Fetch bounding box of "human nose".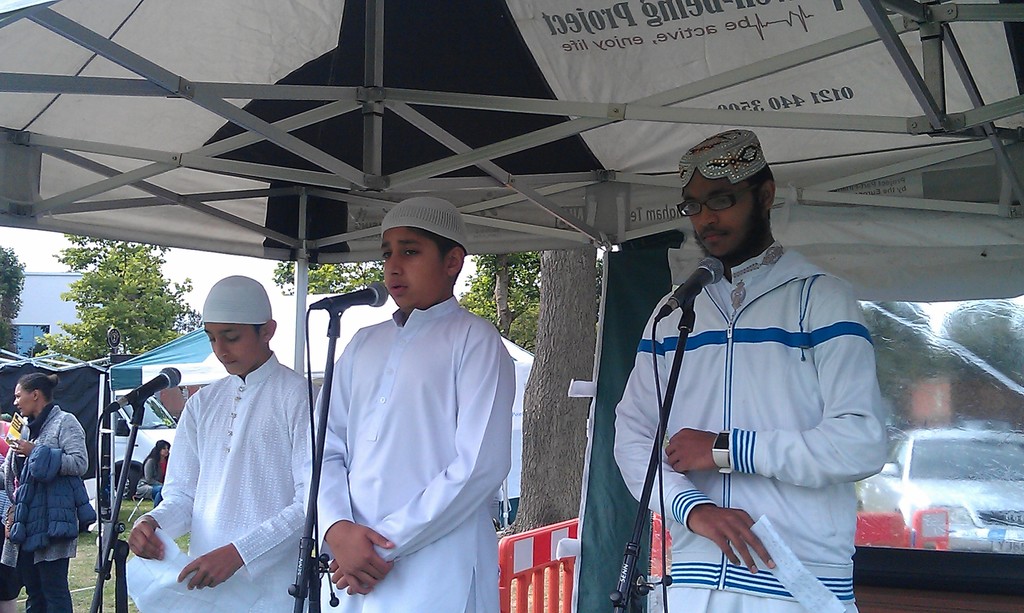
Bbox: region(384, 248, 408, 278).
